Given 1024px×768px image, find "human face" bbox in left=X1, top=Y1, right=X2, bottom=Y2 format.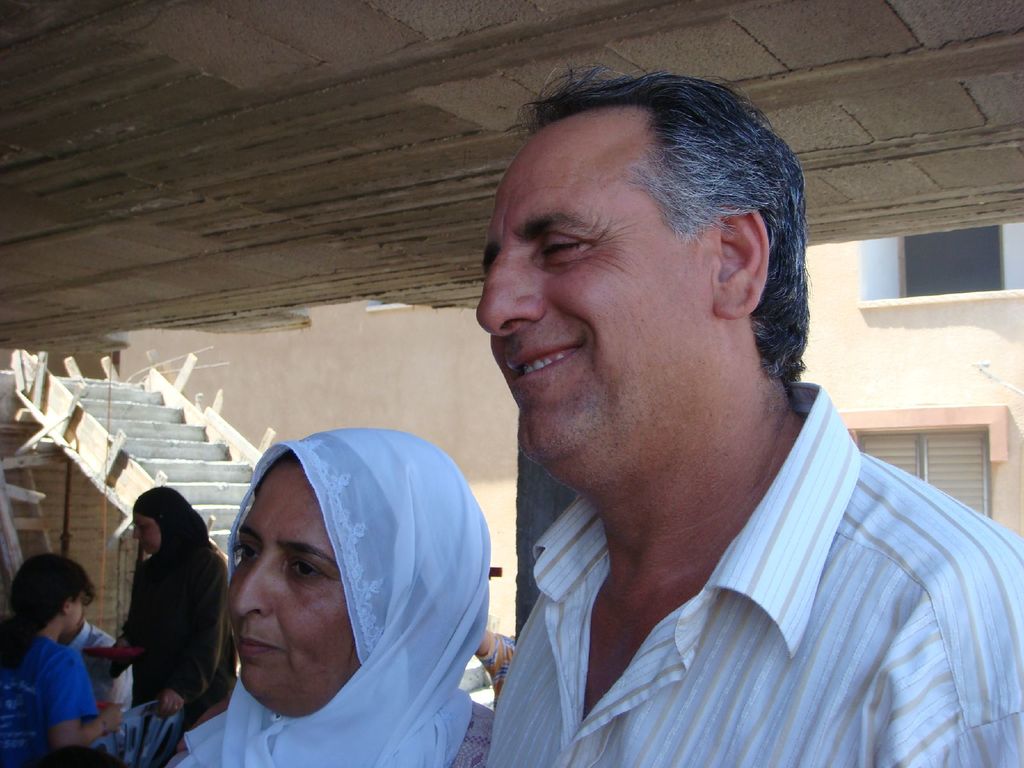
left=234, top=467, right=367, bottom=714.
